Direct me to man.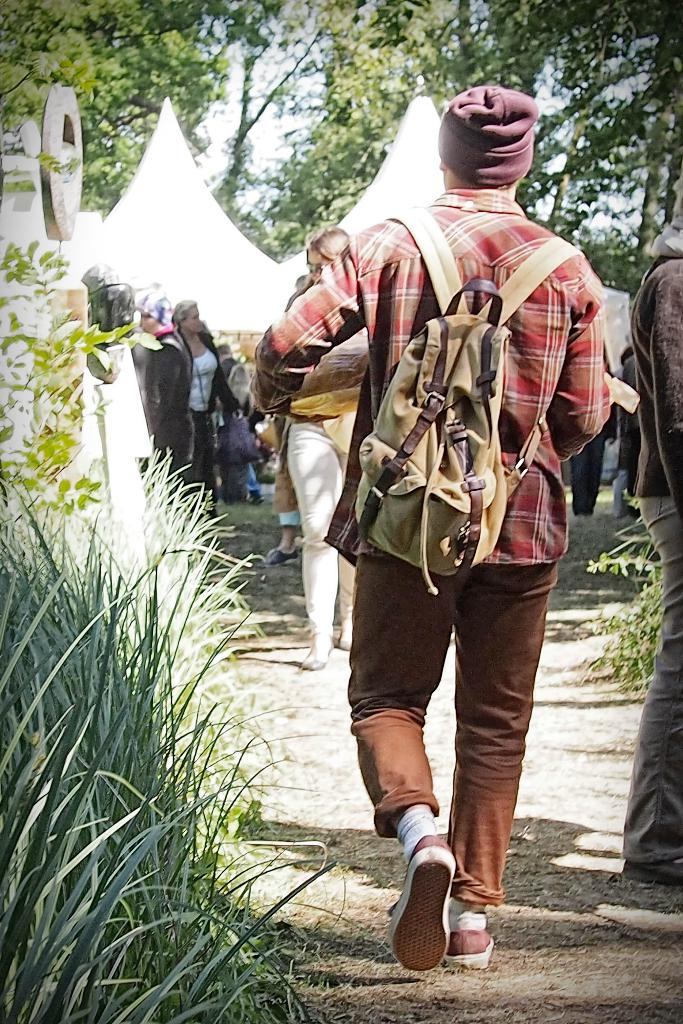
Direction: Rect(618, 179, 682, 888).
